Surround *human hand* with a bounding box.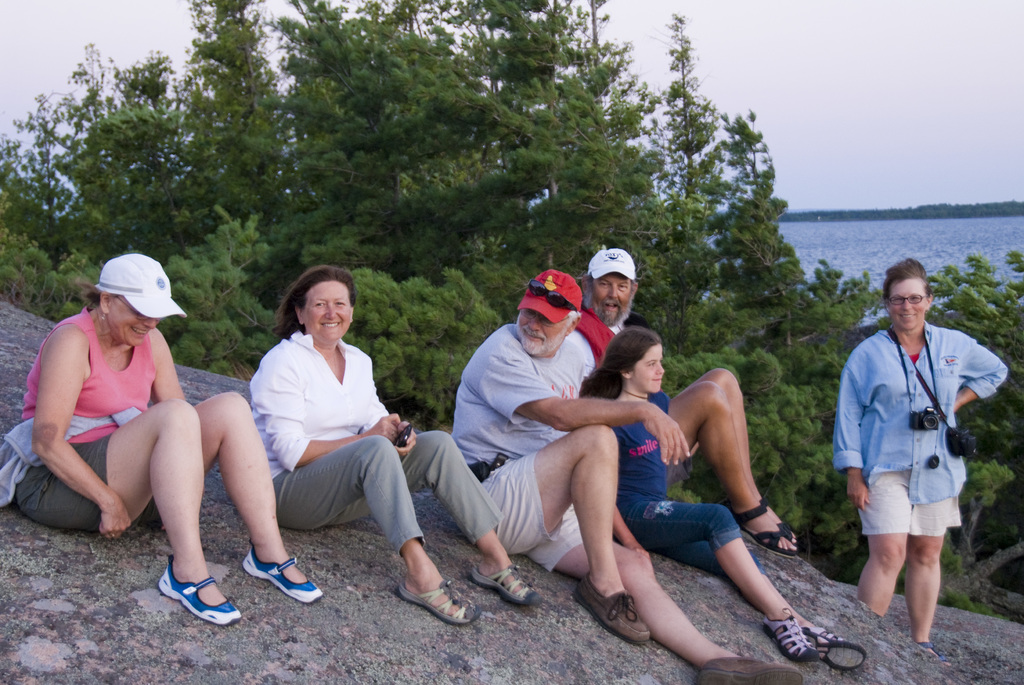
x1=641 y1=401 x2=693 y2=471.
